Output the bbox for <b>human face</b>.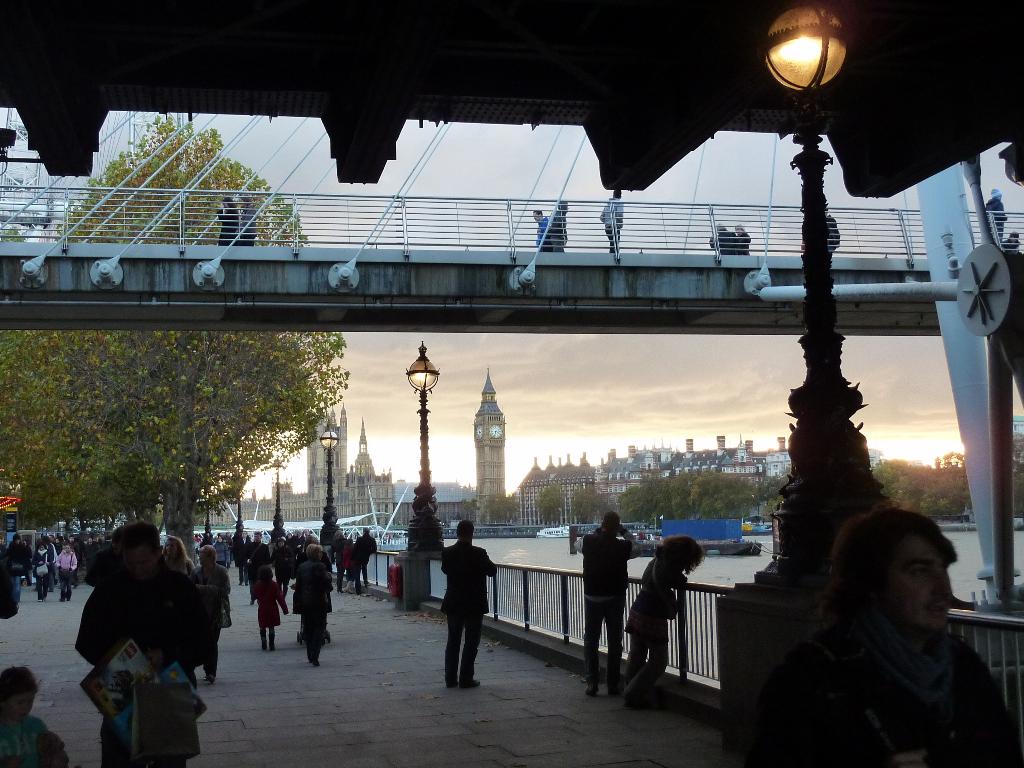
x1=892 y1=539 x2=954 y2=635.
